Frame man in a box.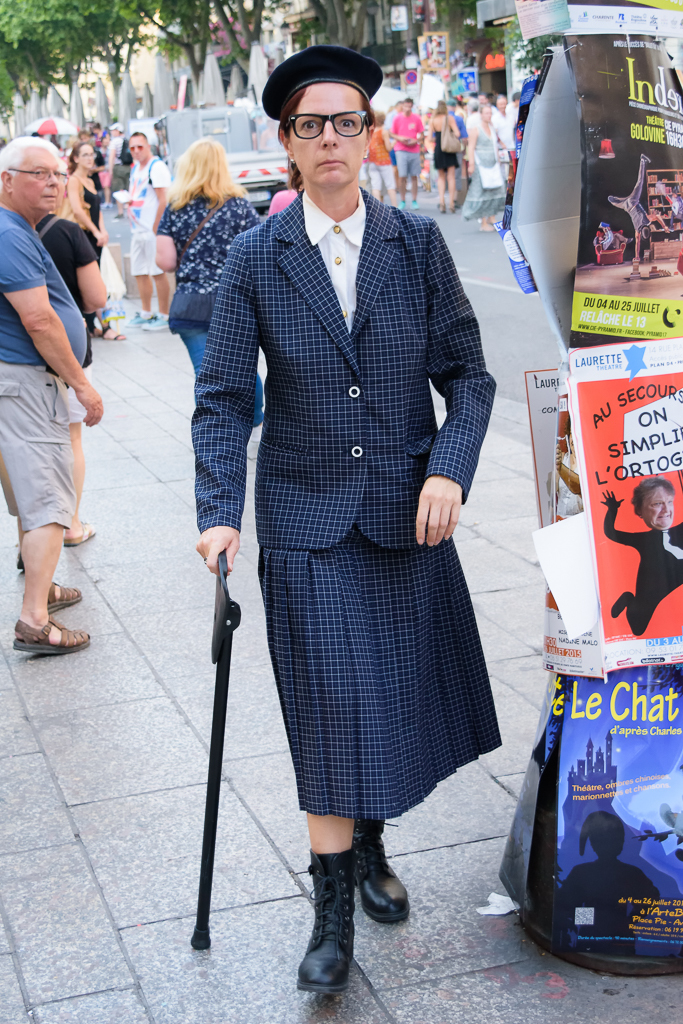
604 469 682 634.
